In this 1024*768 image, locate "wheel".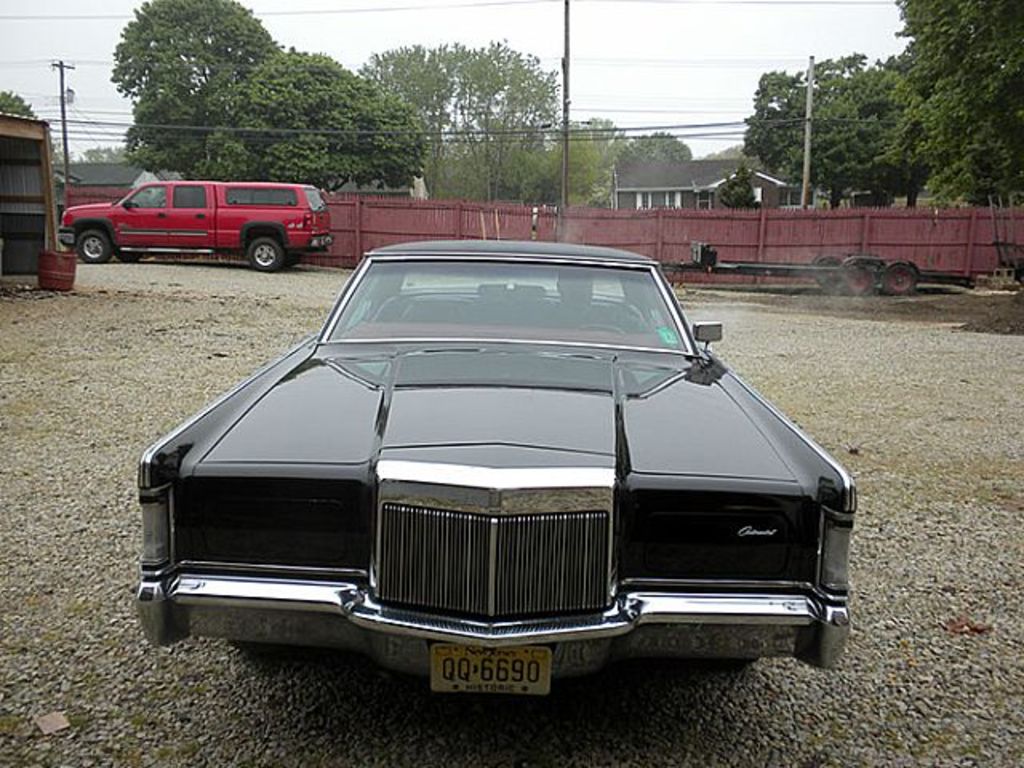
Bounding box: bbox=[74, 230, 117, 266].
